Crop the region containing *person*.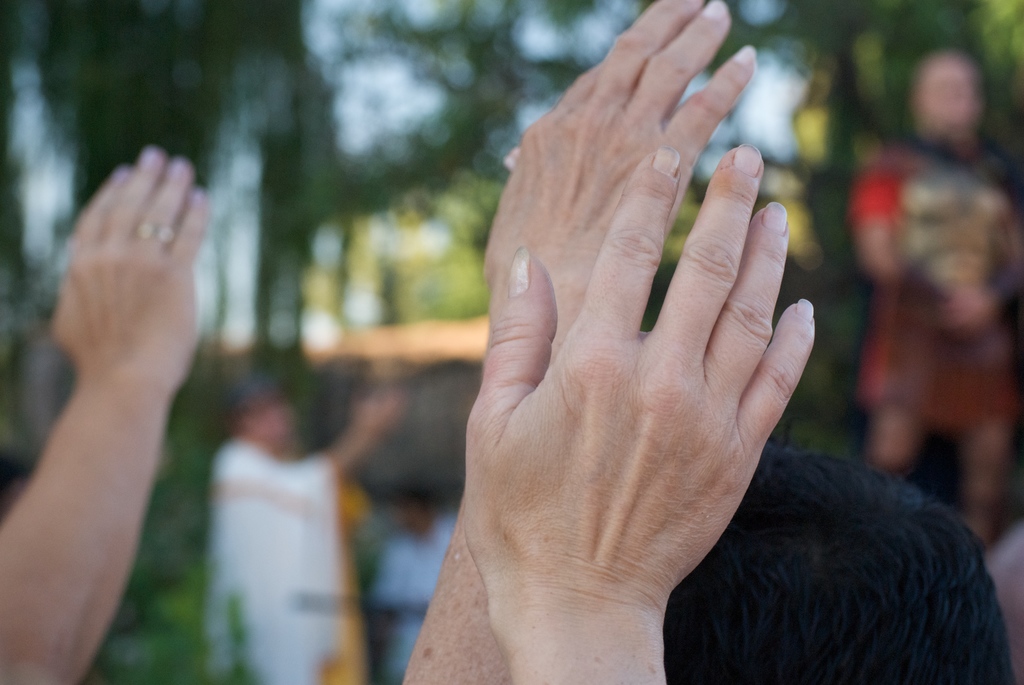
Crop region: {"left": 449, "top": 147, "right": 812, "bottom": 684}.
